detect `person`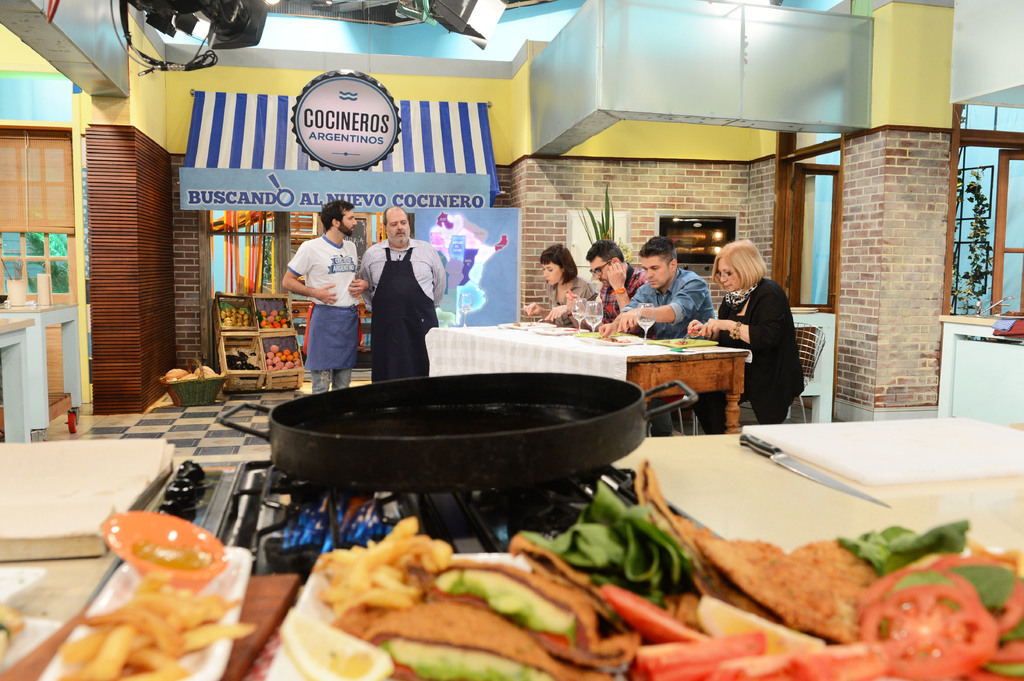
(522,243,598,326)
